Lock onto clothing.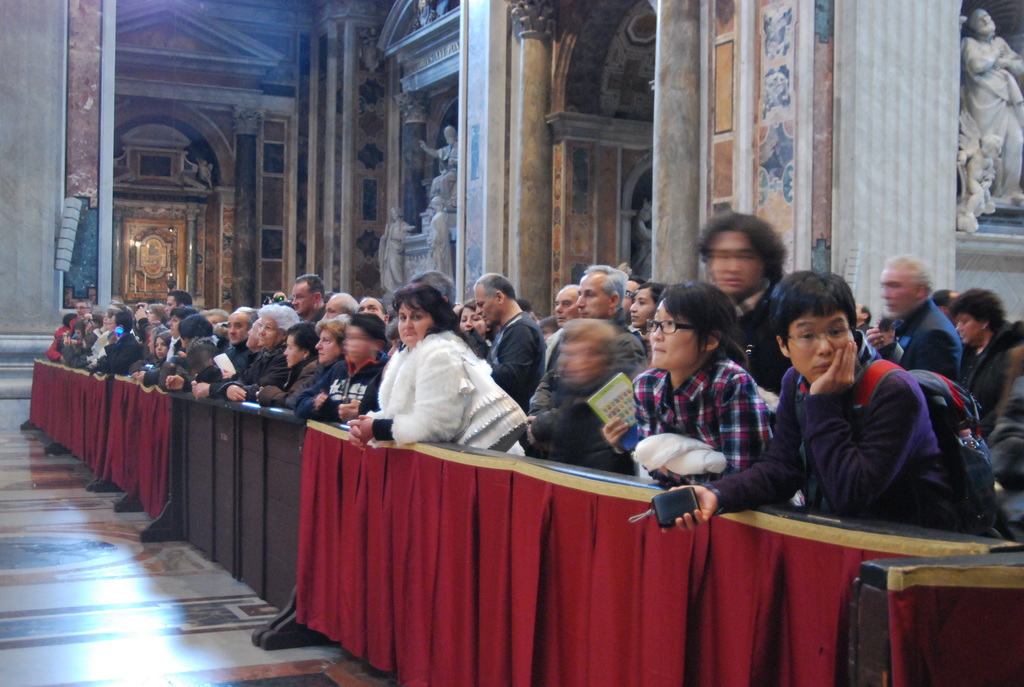
Locked: bbox=[353, 308, 517, 463].
